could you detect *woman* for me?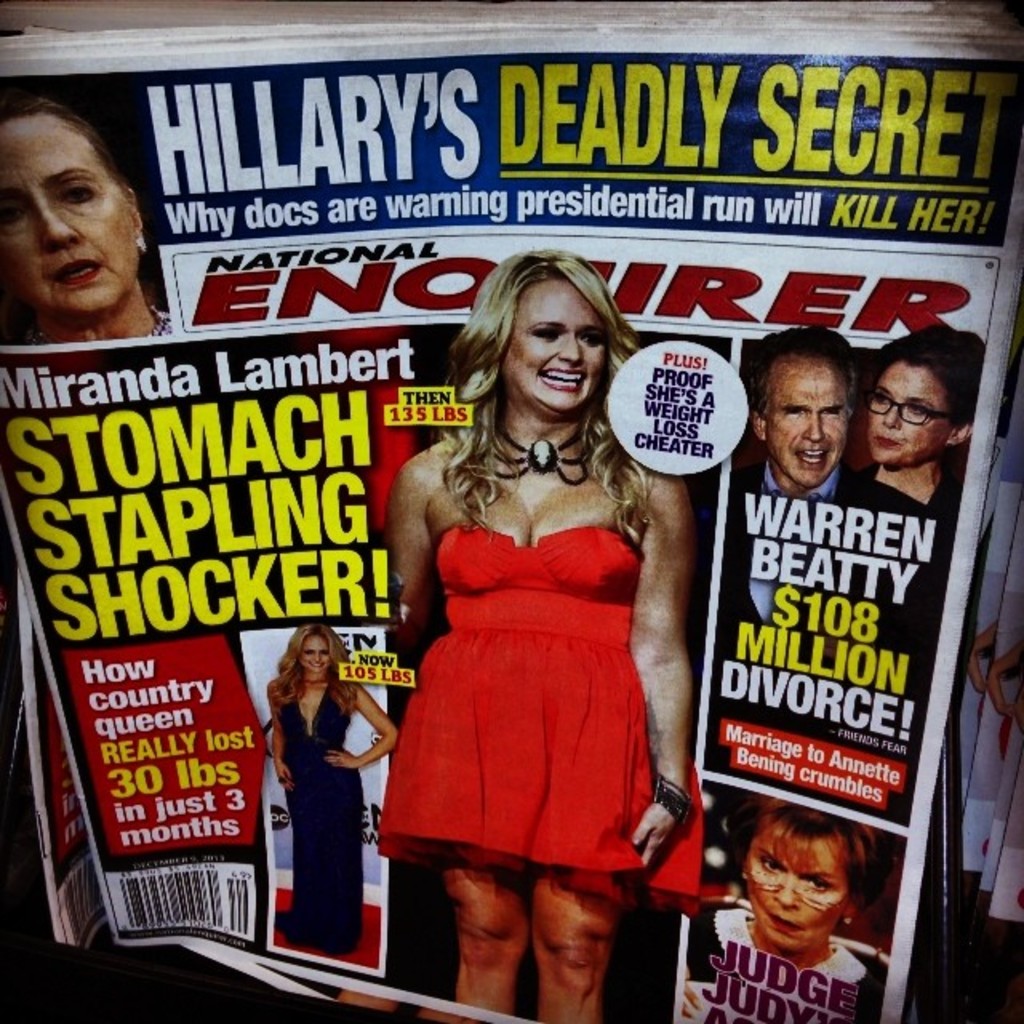
Detection result: Rect(840, 315, 994, 512).
